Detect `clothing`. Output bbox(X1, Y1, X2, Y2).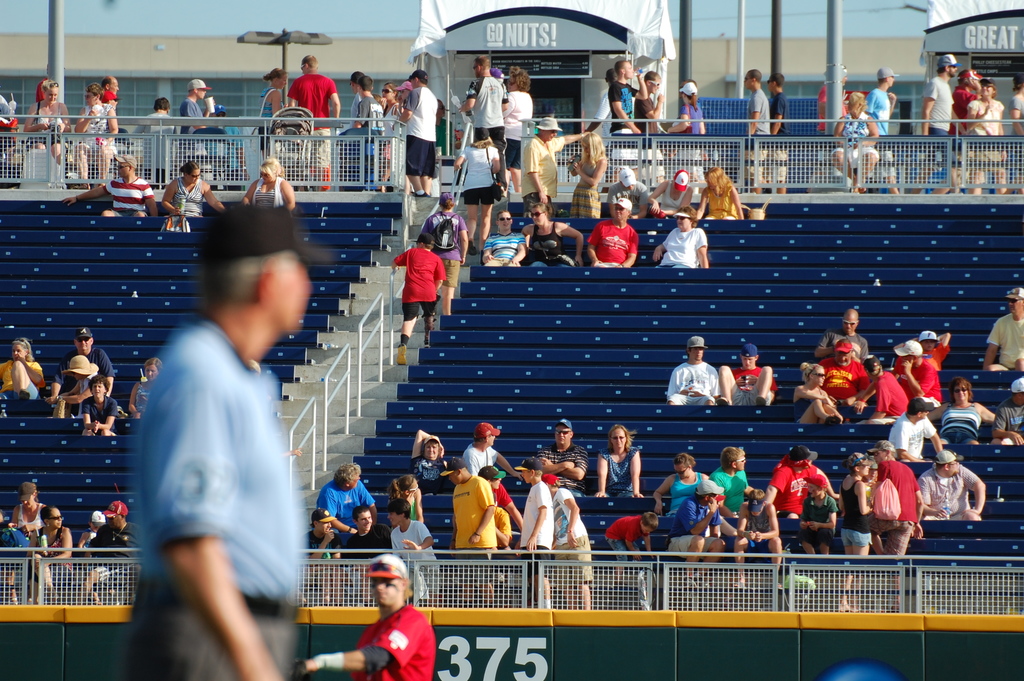
bbox(180, 99, 207, 180).
